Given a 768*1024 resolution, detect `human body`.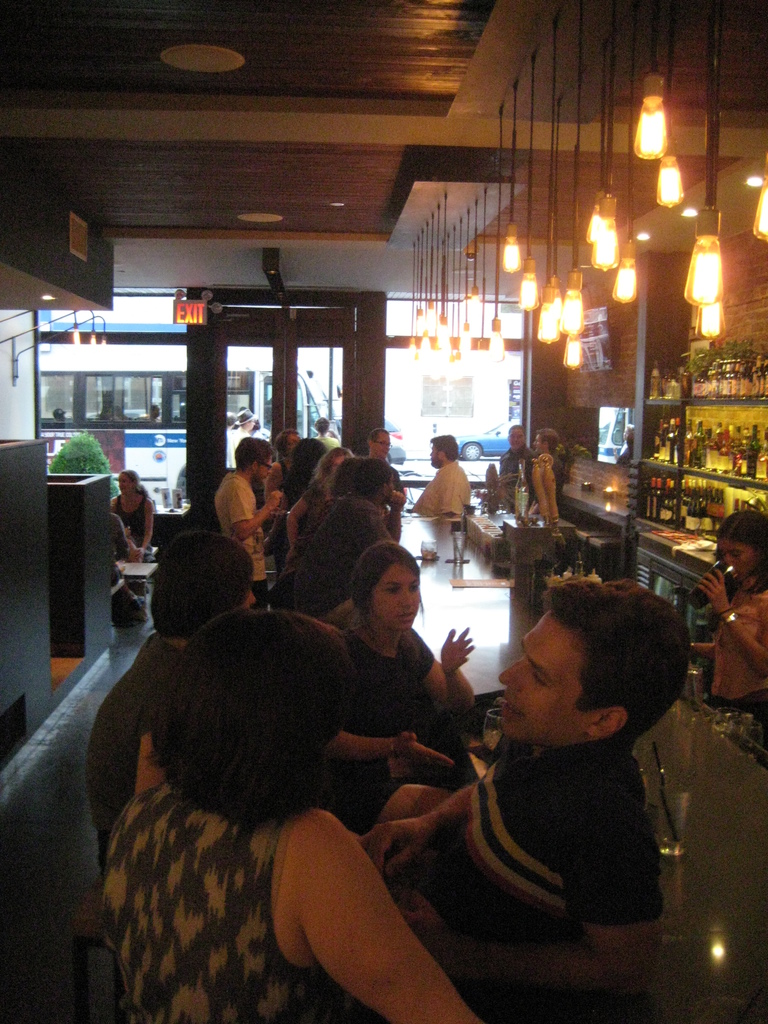
(93, 631, 180, 832).
